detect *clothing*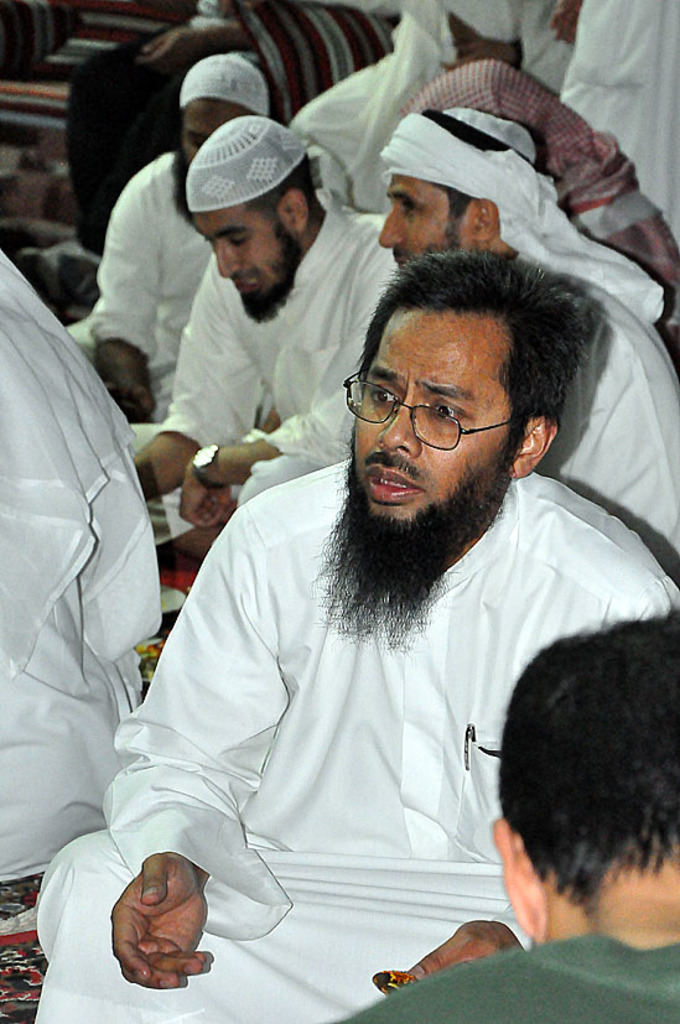
<box>559,0,679,241</box>
